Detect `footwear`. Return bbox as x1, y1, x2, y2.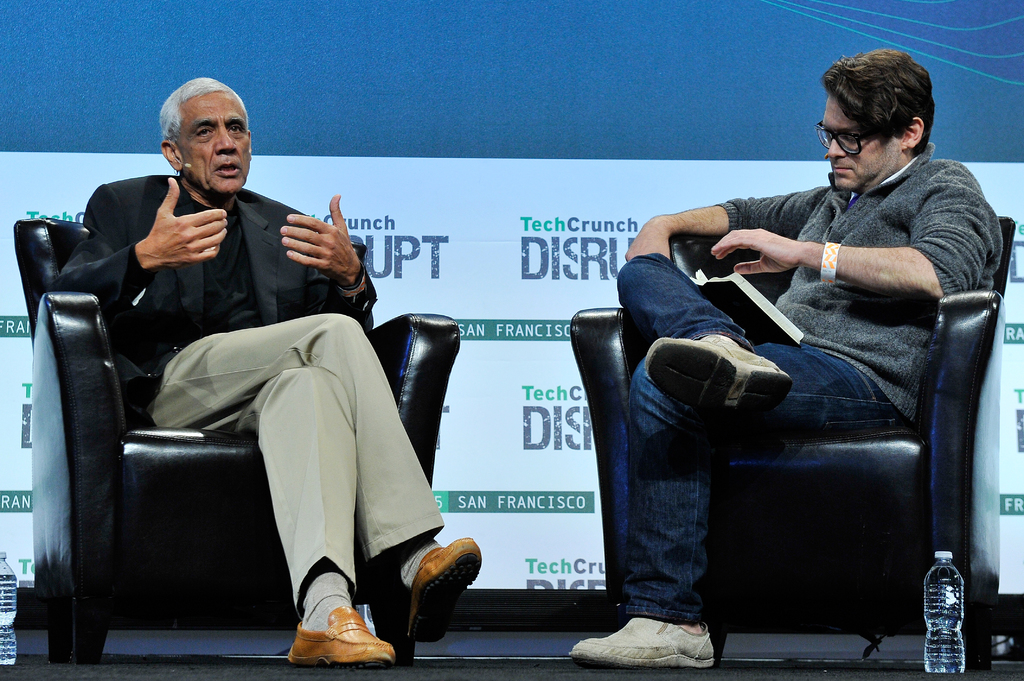
285, 607, 394, 663.
